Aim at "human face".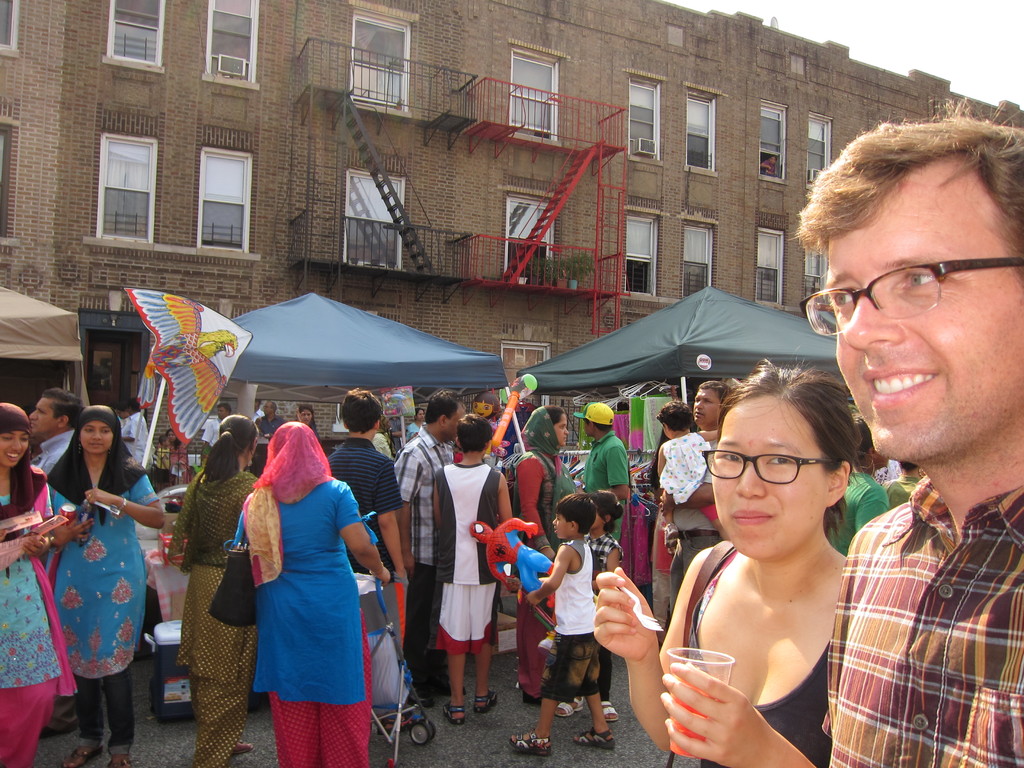
Aimed at [x1=550, y1=513, x2=570, y2=540].
